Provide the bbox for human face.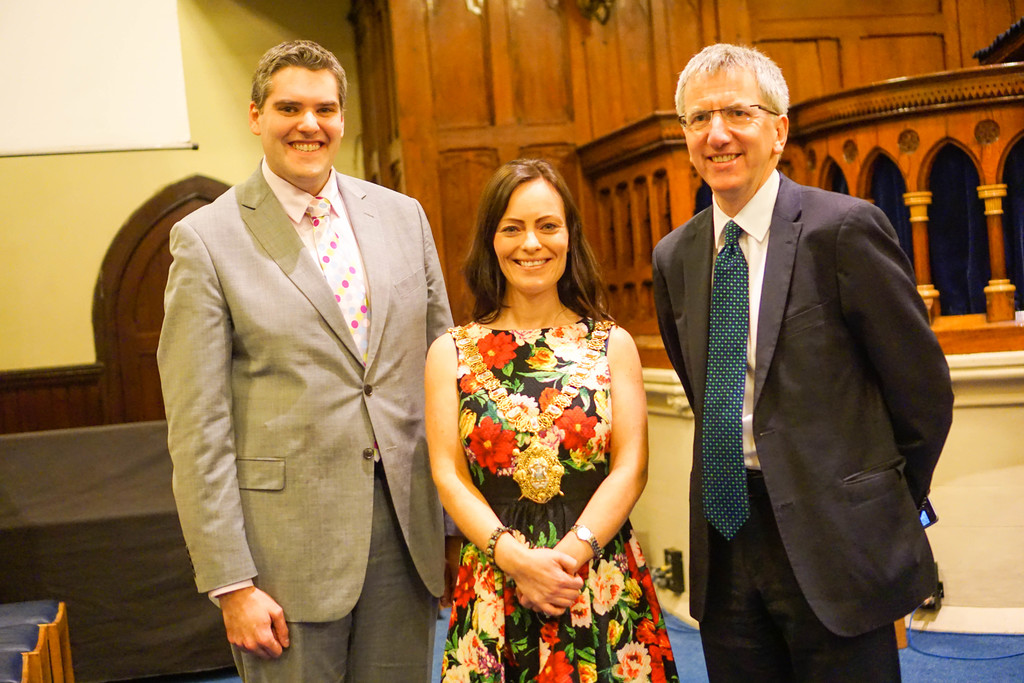
(x1=259, y1=60, x2=346, y2=176).
